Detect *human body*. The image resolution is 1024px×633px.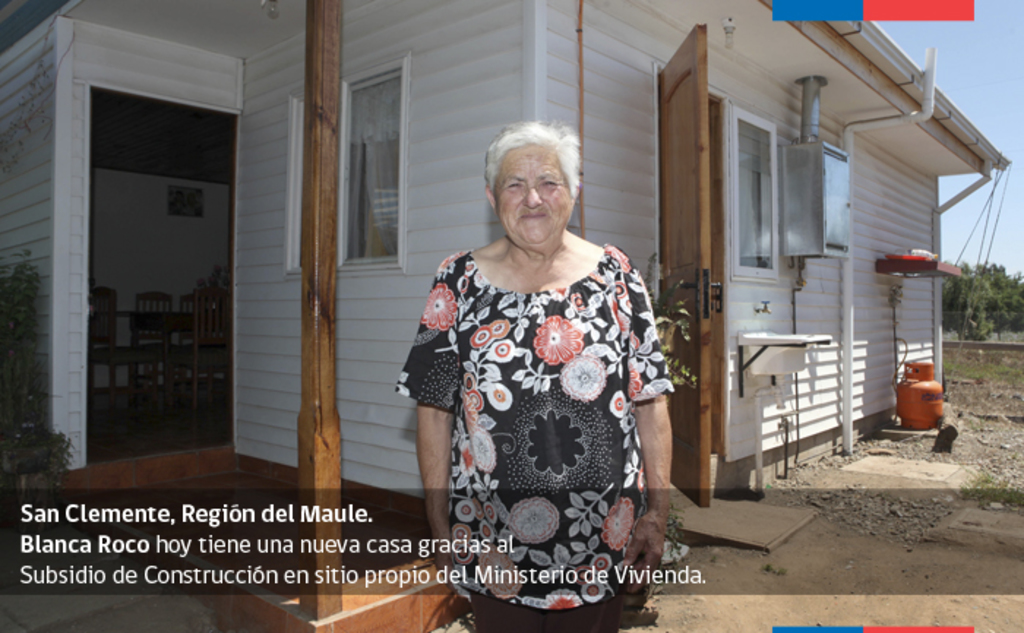
[414,130,688,614].
